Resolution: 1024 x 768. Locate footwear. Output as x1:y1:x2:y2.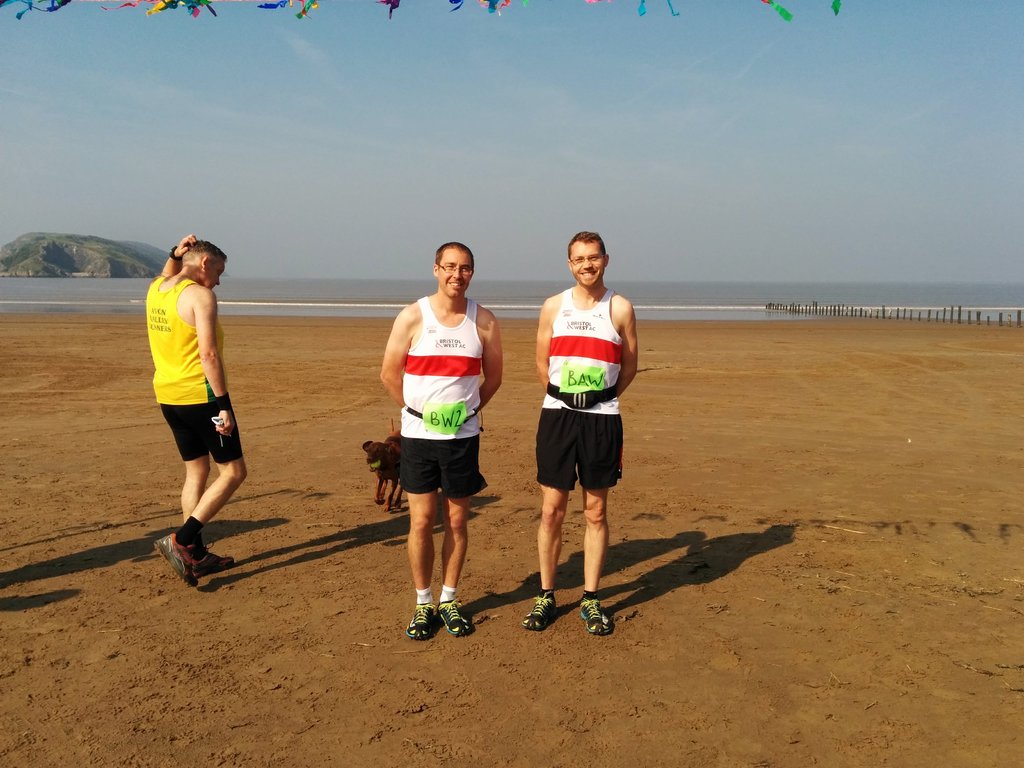
523:590:559:628.
